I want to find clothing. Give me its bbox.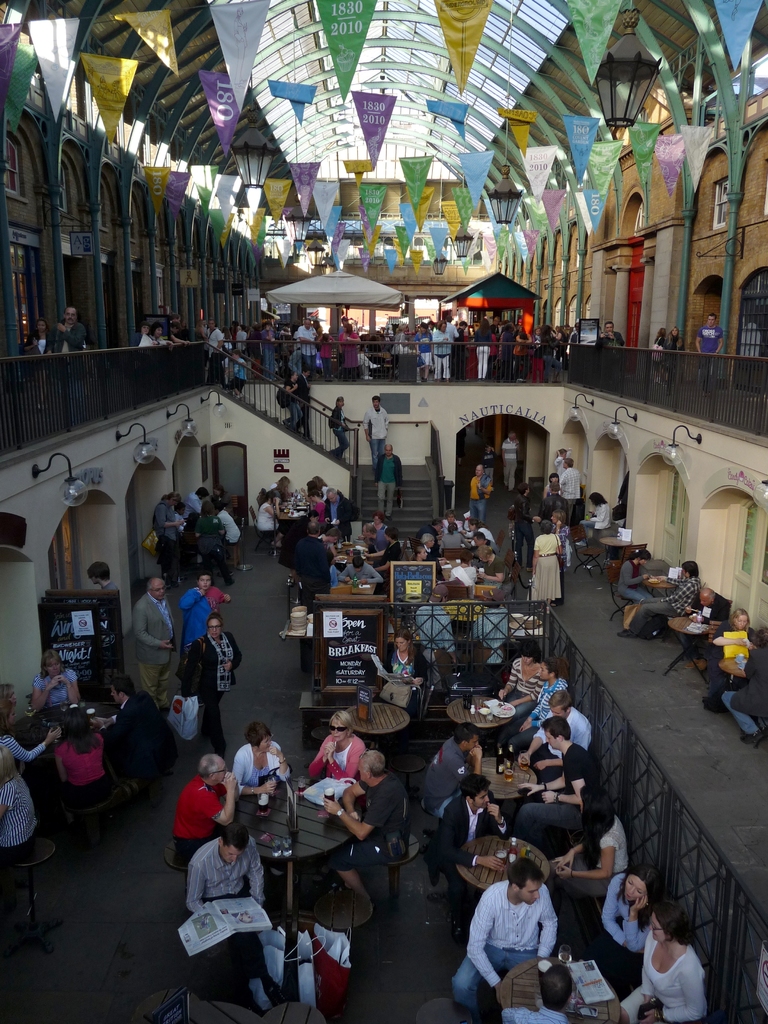
{"left": 228, "top": 358, "right": 247, "bottom": 393}.
